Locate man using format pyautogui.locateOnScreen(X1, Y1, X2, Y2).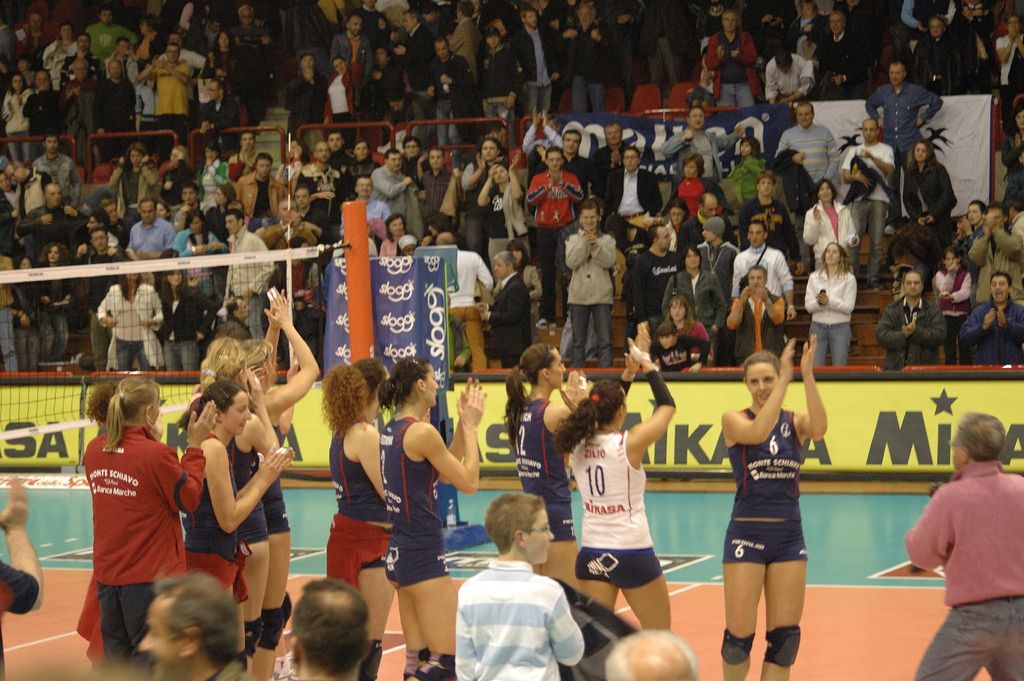
pyautogui.locateOnScreen(563, 195, 620, 385).
